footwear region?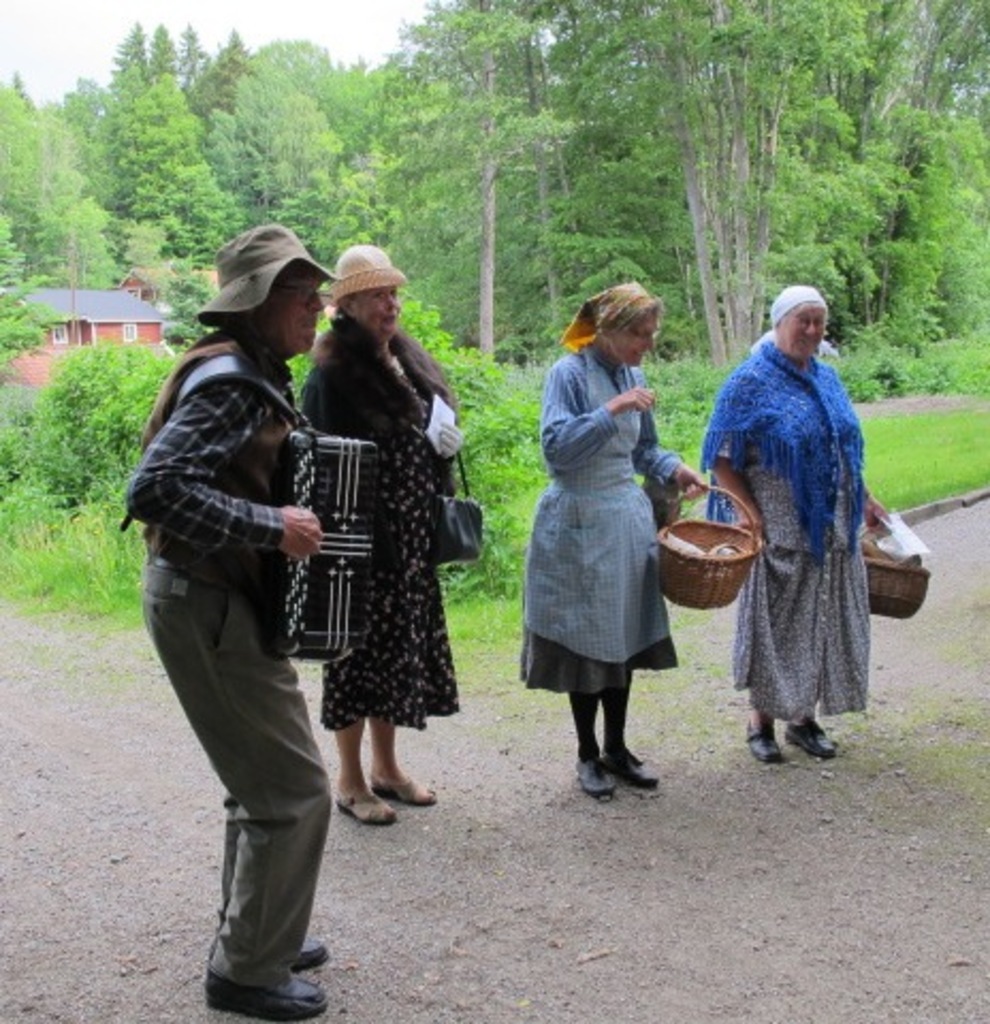
rect(745, 713, 785, 764)
